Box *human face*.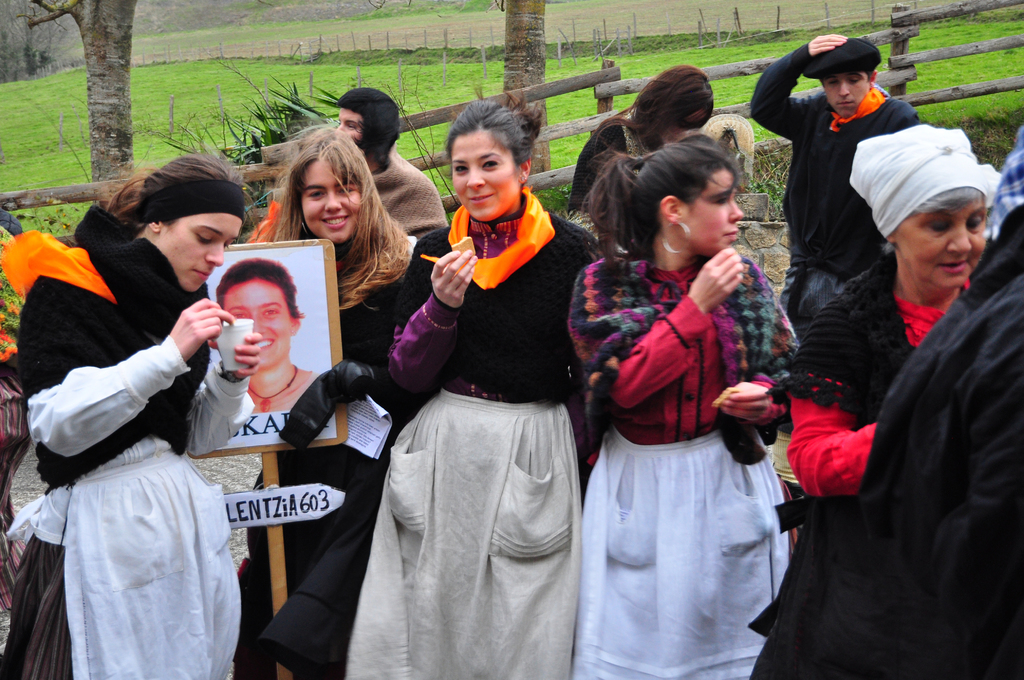
crop(161, 219, 225, 289).
